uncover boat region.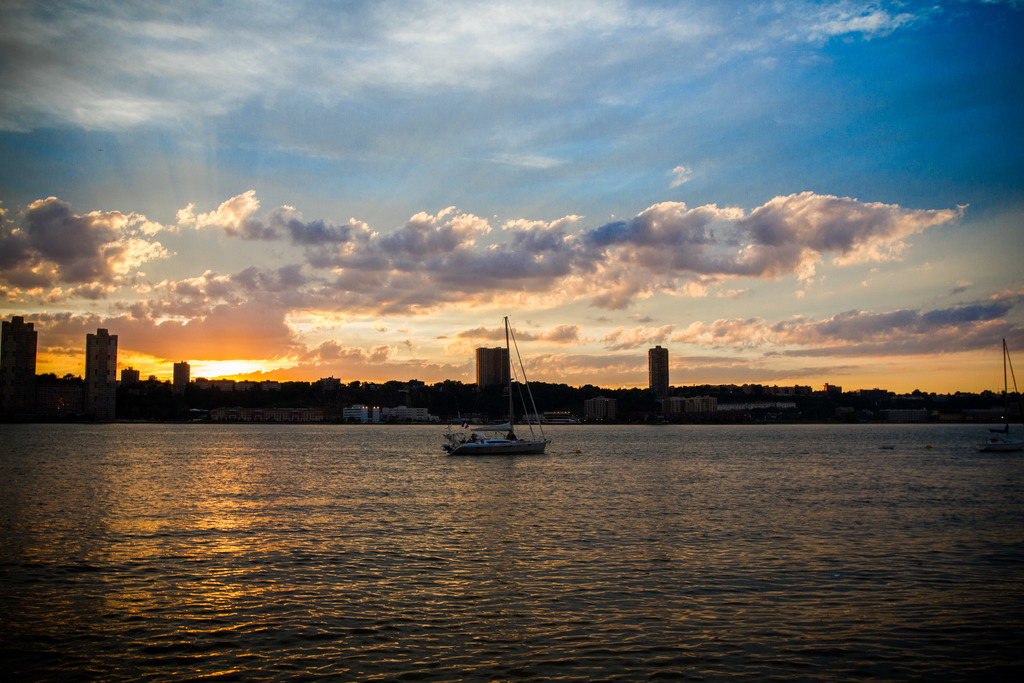
Uncovered: crop(441, 326, 559, 471).
